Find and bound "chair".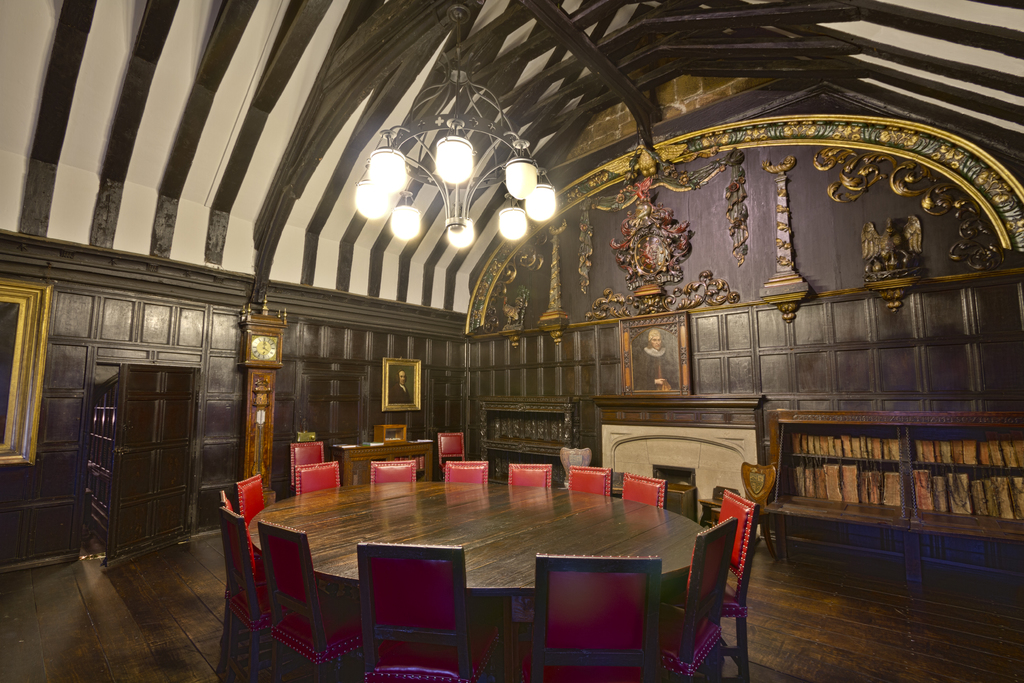
Bound: (566,464,611,497).
